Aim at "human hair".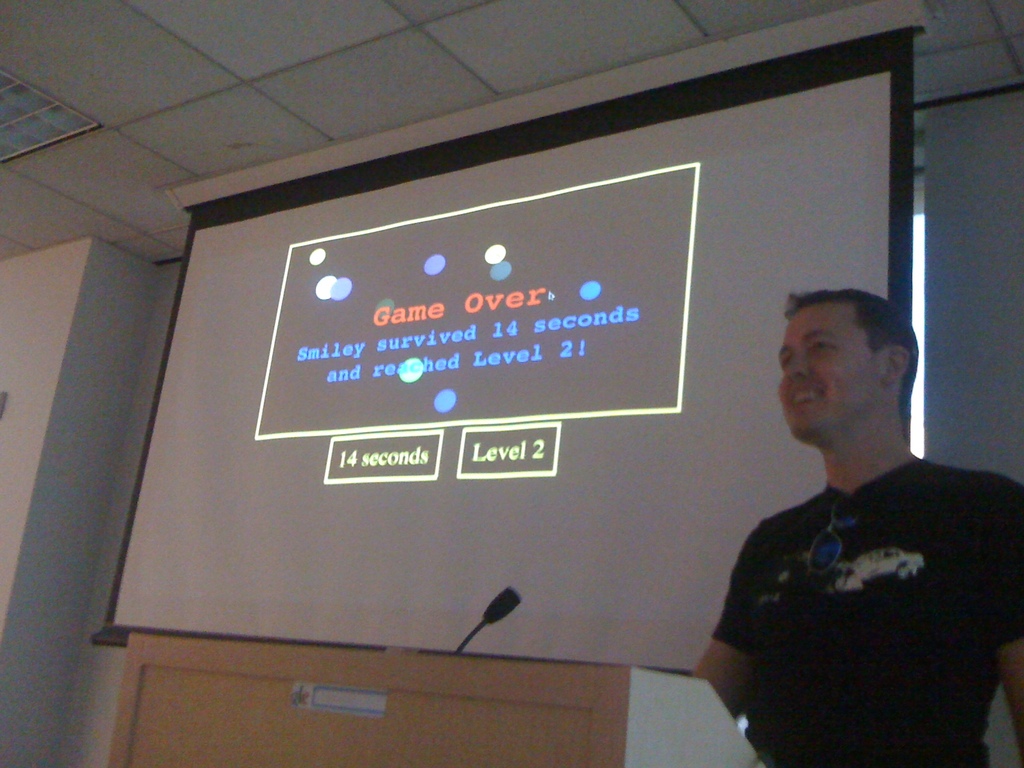
Aimed at {"x1": 786, "y1": 286, "x2": 919, "y2": 408}.
